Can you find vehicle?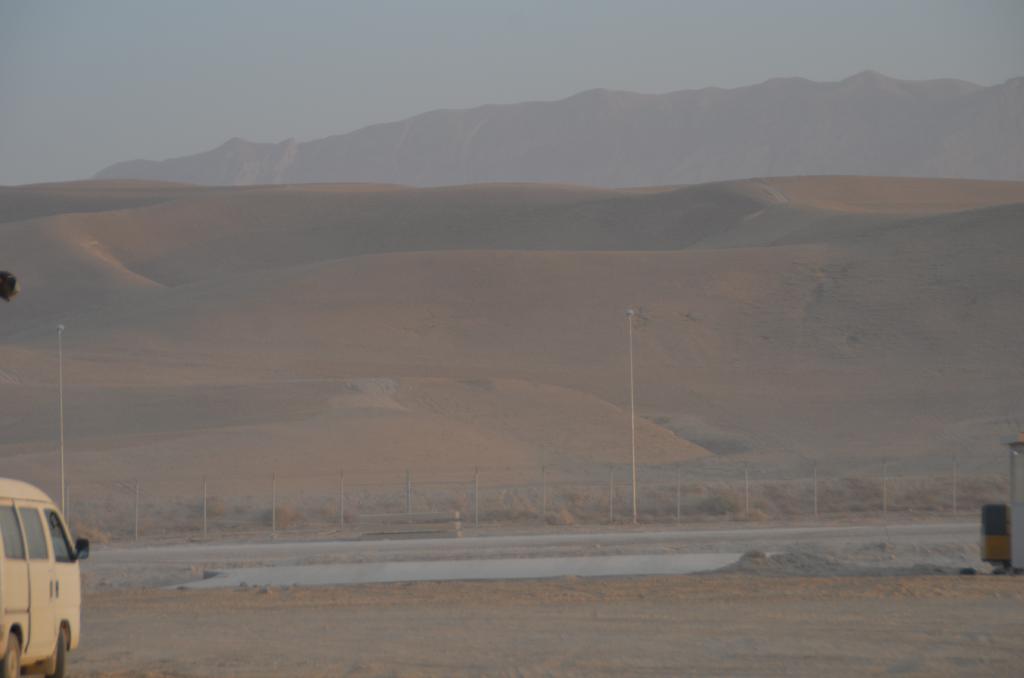
Yes, bounding box: x1=0 y1=469 x2=92 y2=677.
